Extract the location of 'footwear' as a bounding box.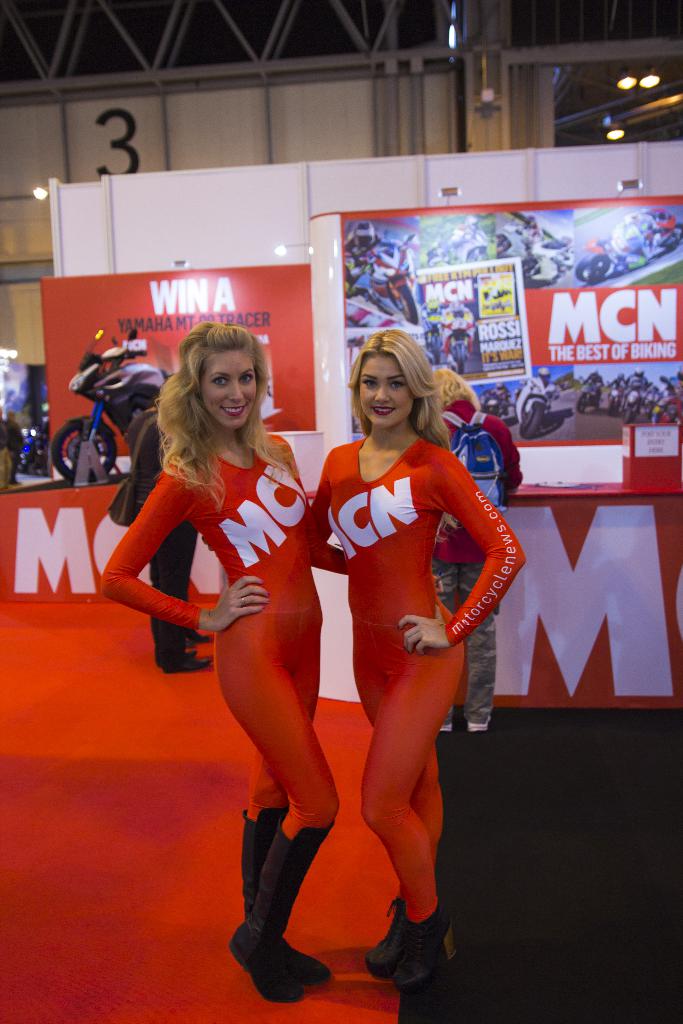
bbox=(167, 657, 213, 676).
